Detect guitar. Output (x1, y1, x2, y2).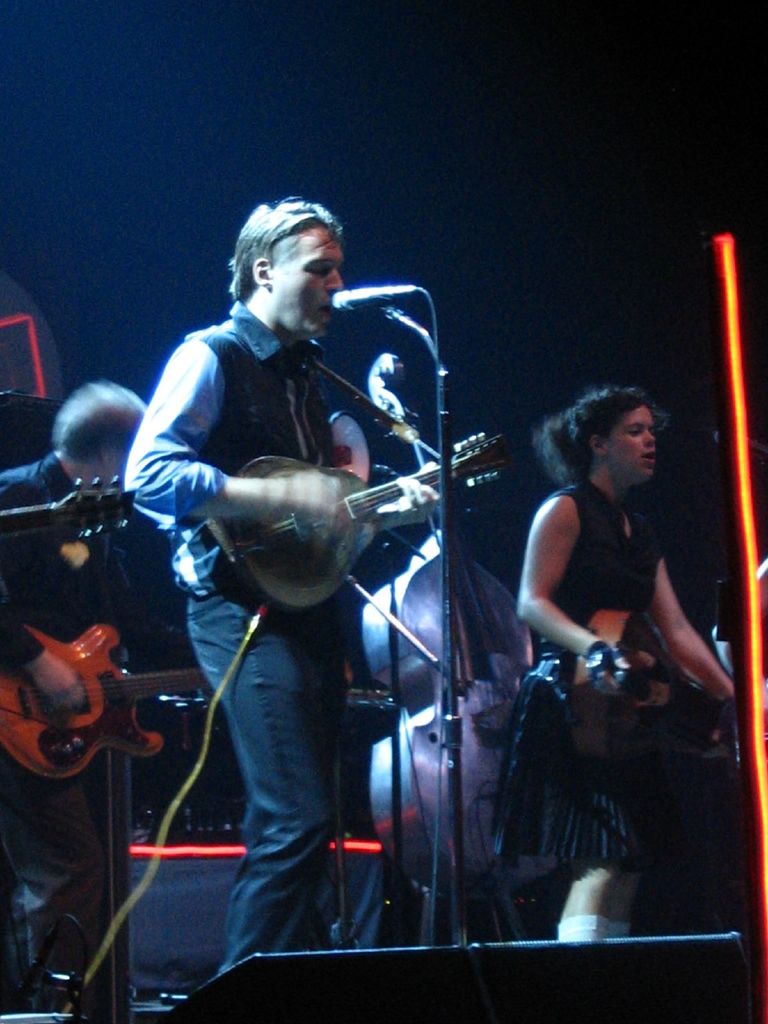
(563, 601, 745, 781).
